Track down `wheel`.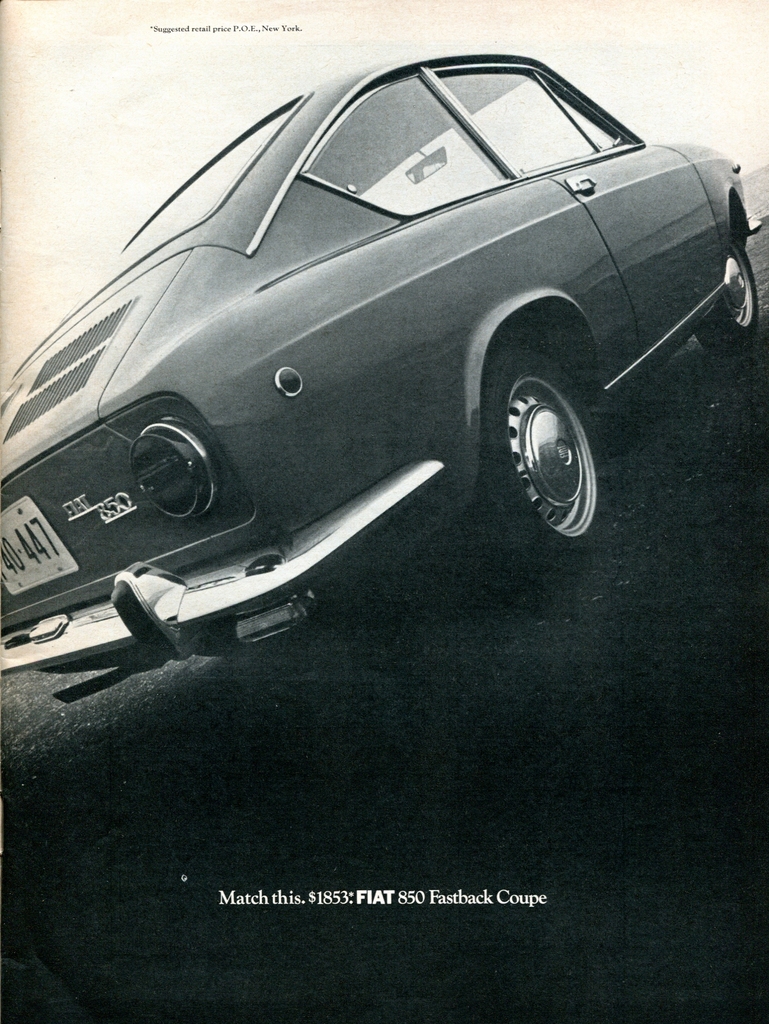
Tracked to box=[697, 230, 758, 346].
